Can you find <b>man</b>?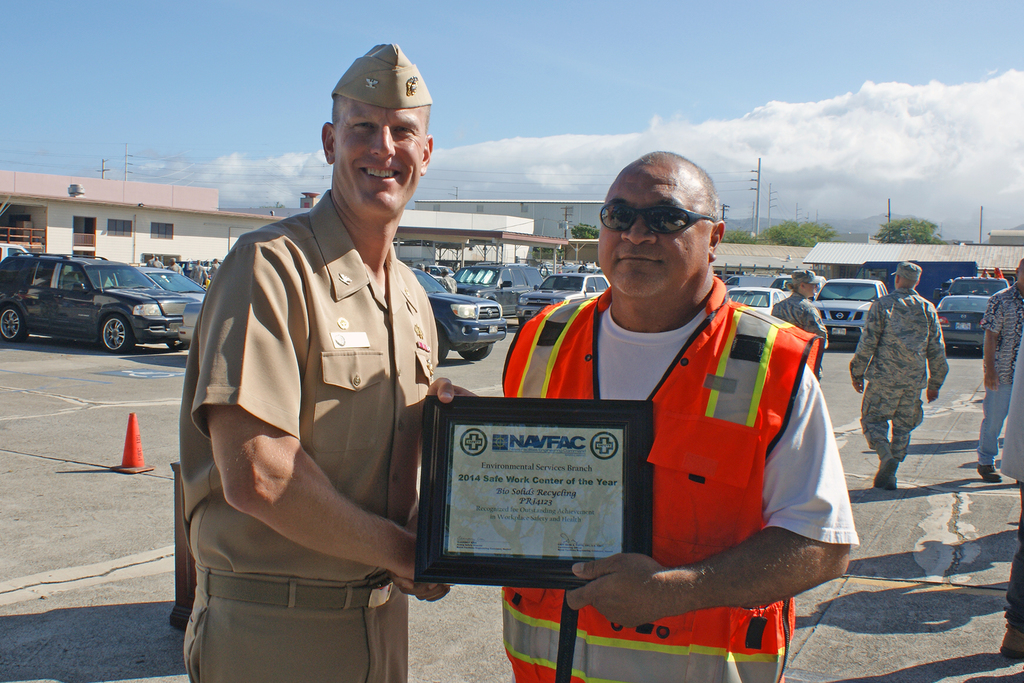
Yes, bounding box: [x1=191, y1=260, x2=203, y2=280].
